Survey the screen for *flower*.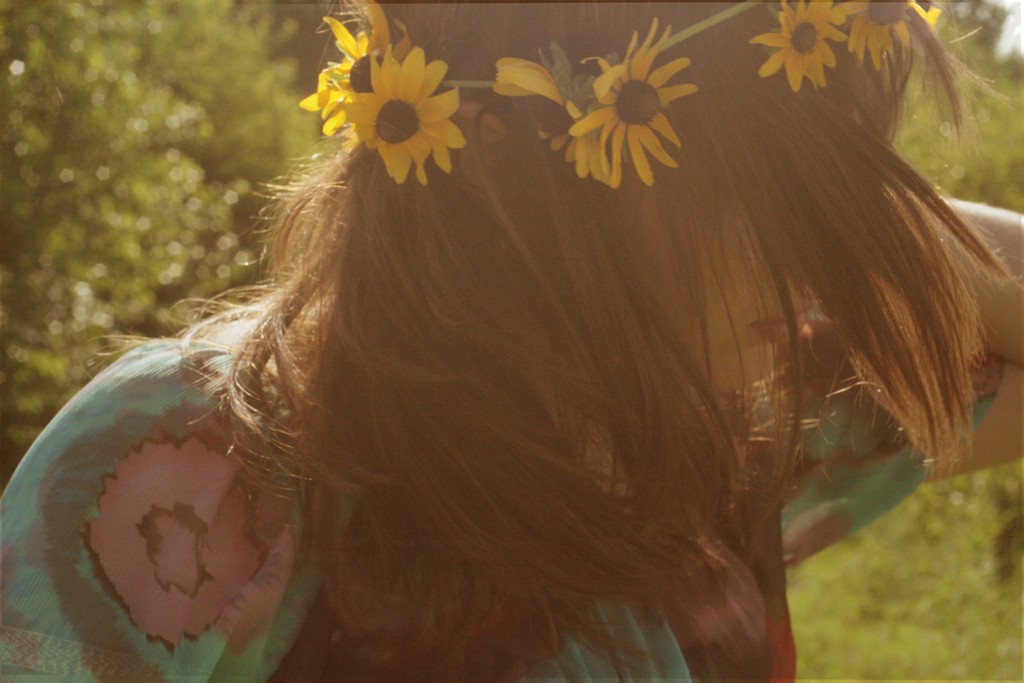
Survey found: detection(490, 43, 606, 179).
